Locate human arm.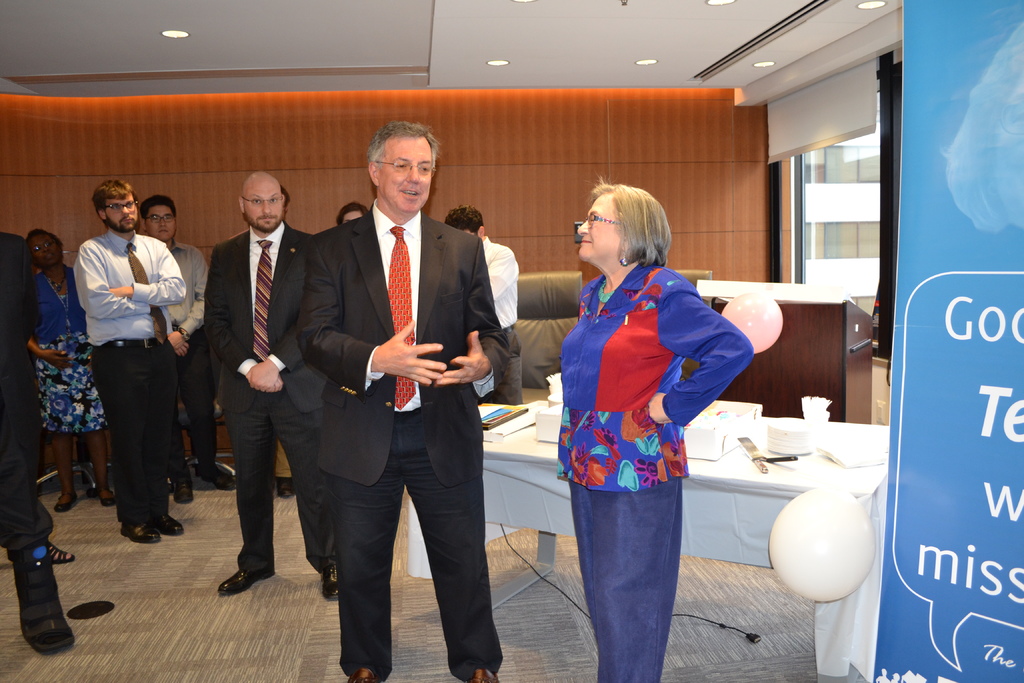
Bounding box: select_region(109, 235, 185, 308).
